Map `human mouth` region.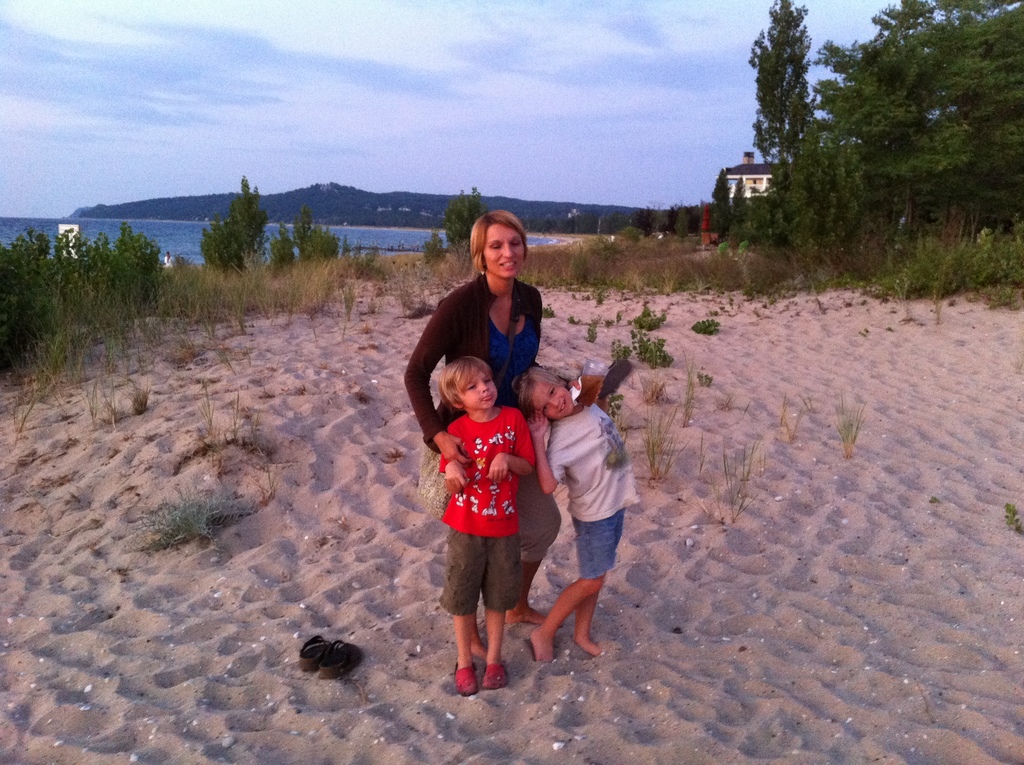
Mapped to [499, 261, 518, 271].
